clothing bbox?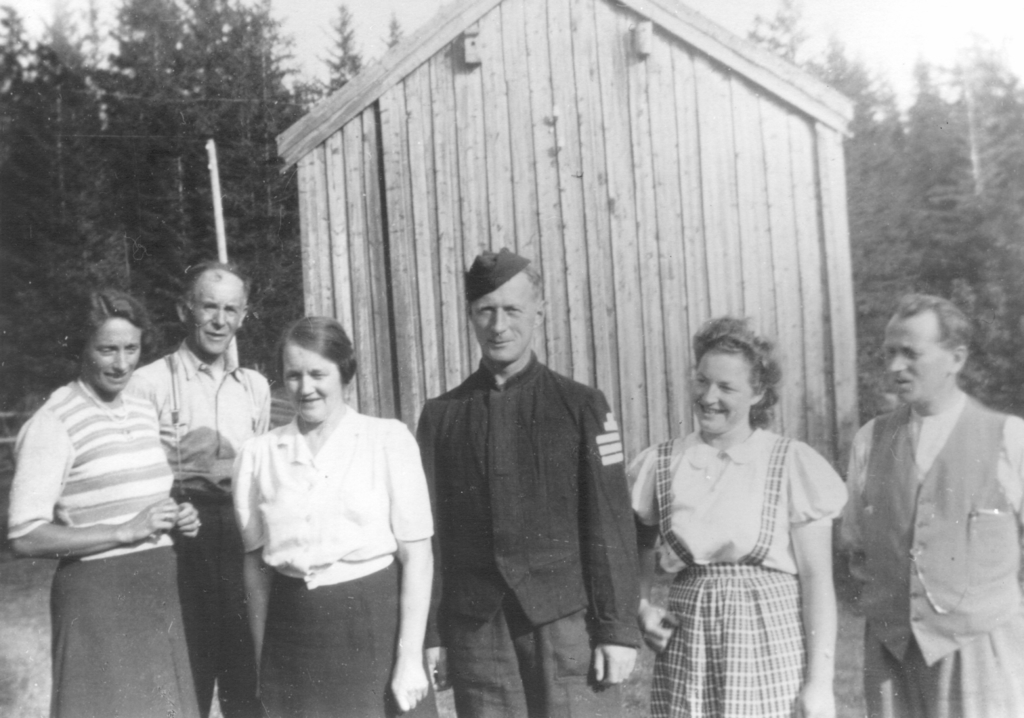
detection(837, 388, 1020, 717)
